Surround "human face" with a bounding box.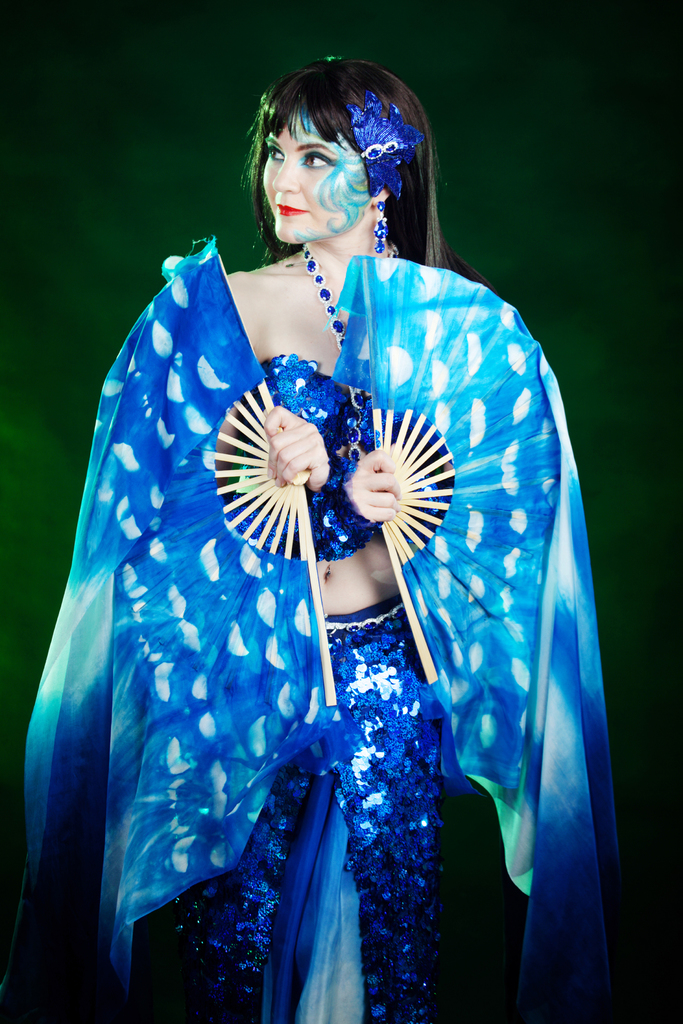
265, 112, 370, 243.
